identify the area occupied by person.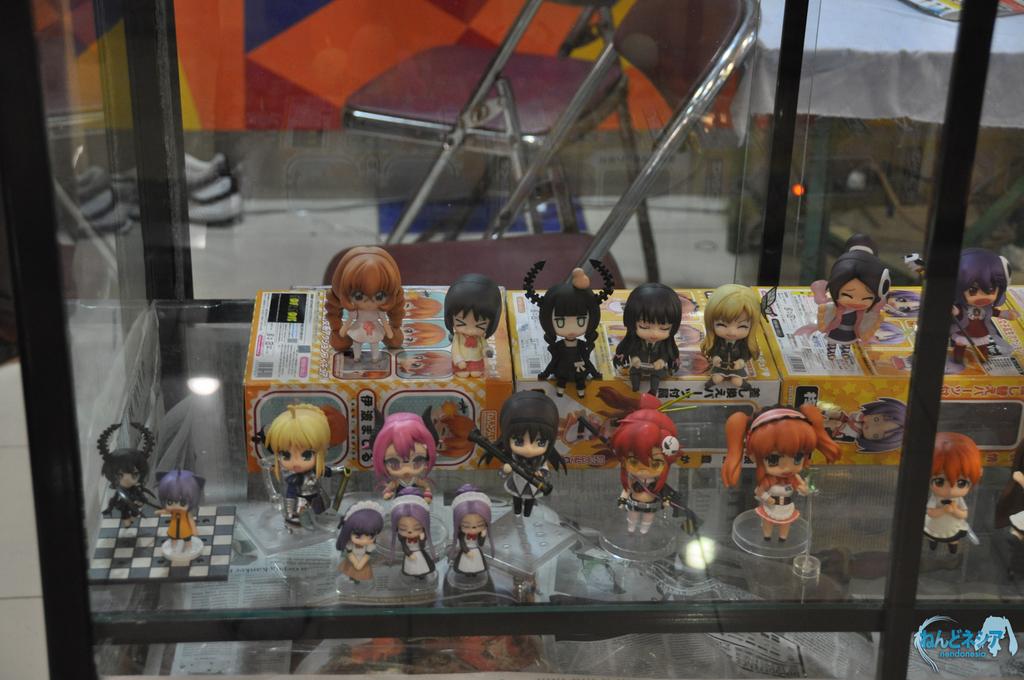
Area: [948, 250, 1003, 370].
